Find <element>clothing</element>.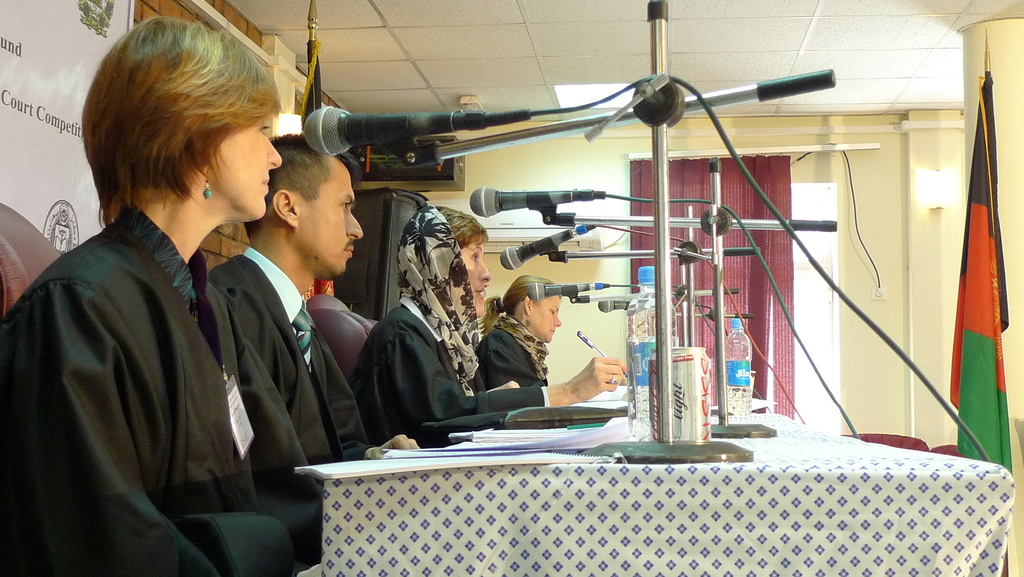
<bbox>345, 287, 550, 451</bbox>.
